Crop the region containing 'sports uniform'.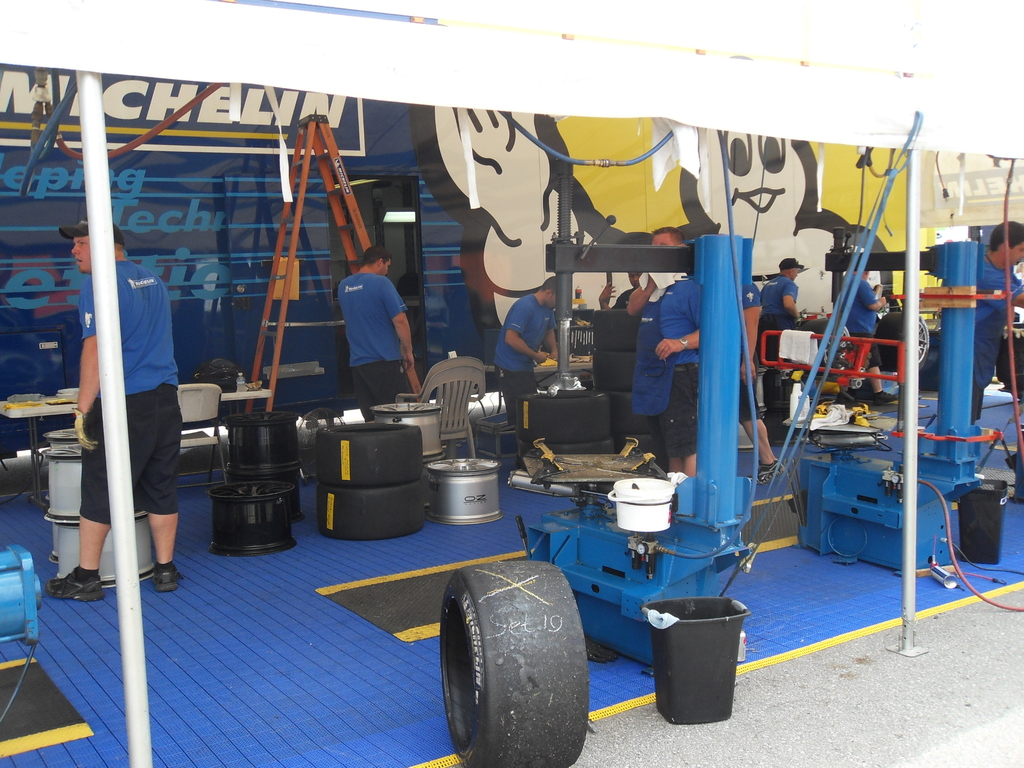
Crop region: box(838, 273, 884, 337).
